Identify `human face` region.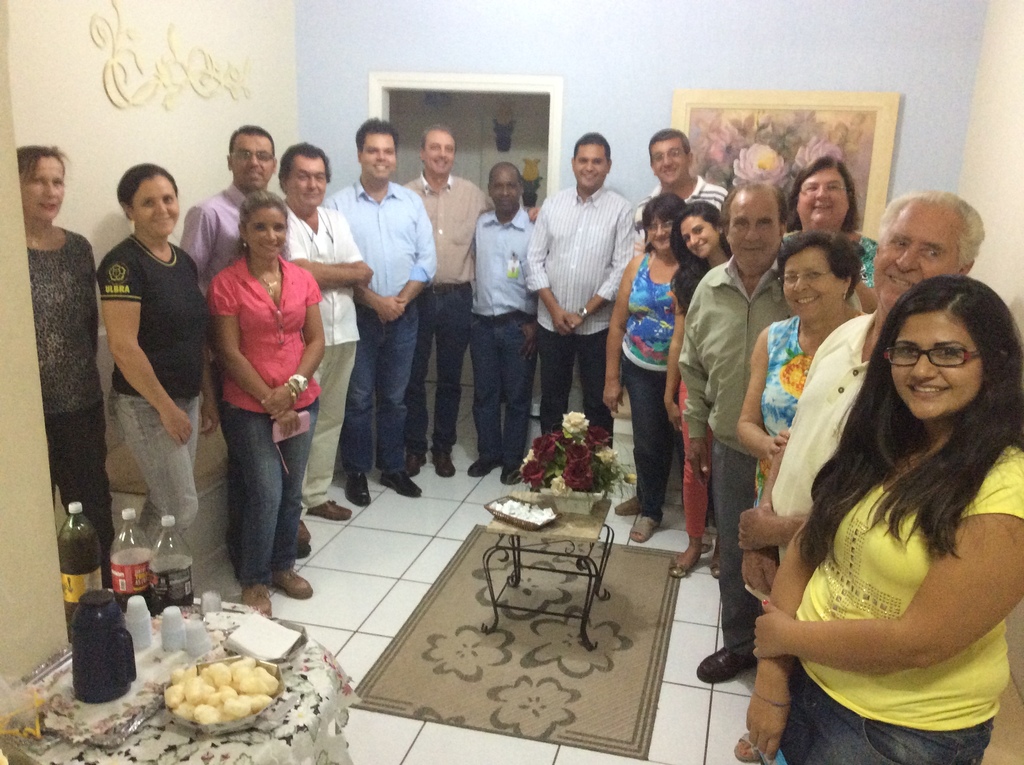
Region: l=644, t=136, r=699, b=186.
